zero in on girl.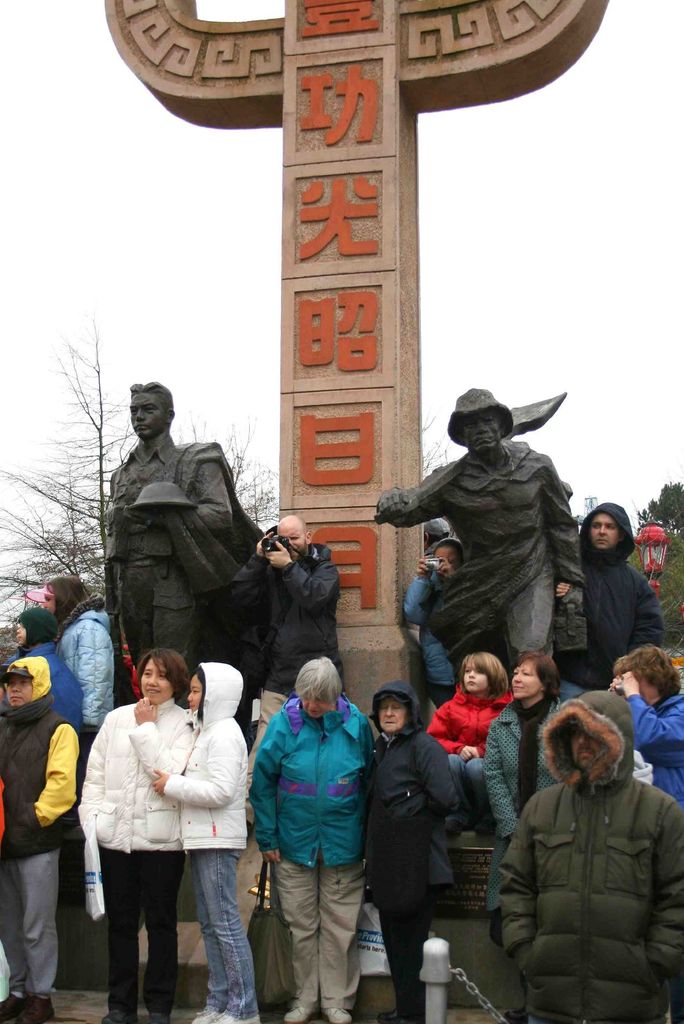
Zeroed in: detection(156, 664, 248, 1023).
